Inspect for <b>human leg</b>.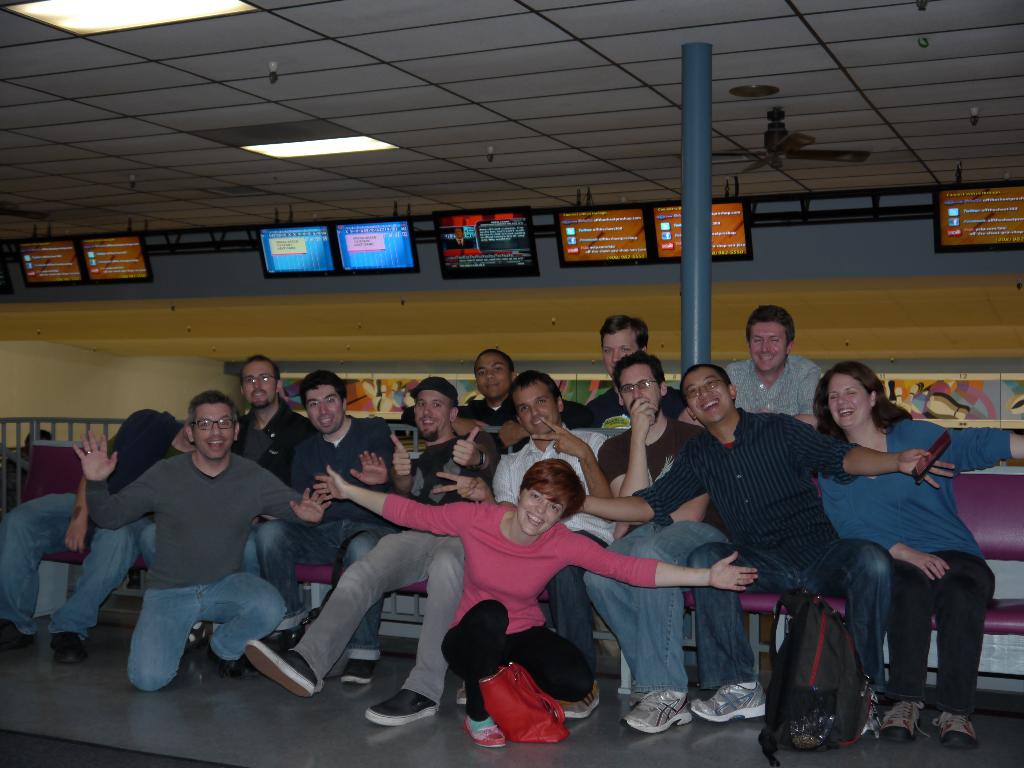
Inspection: x1=342, y1=527, x2=375, y2=680.
